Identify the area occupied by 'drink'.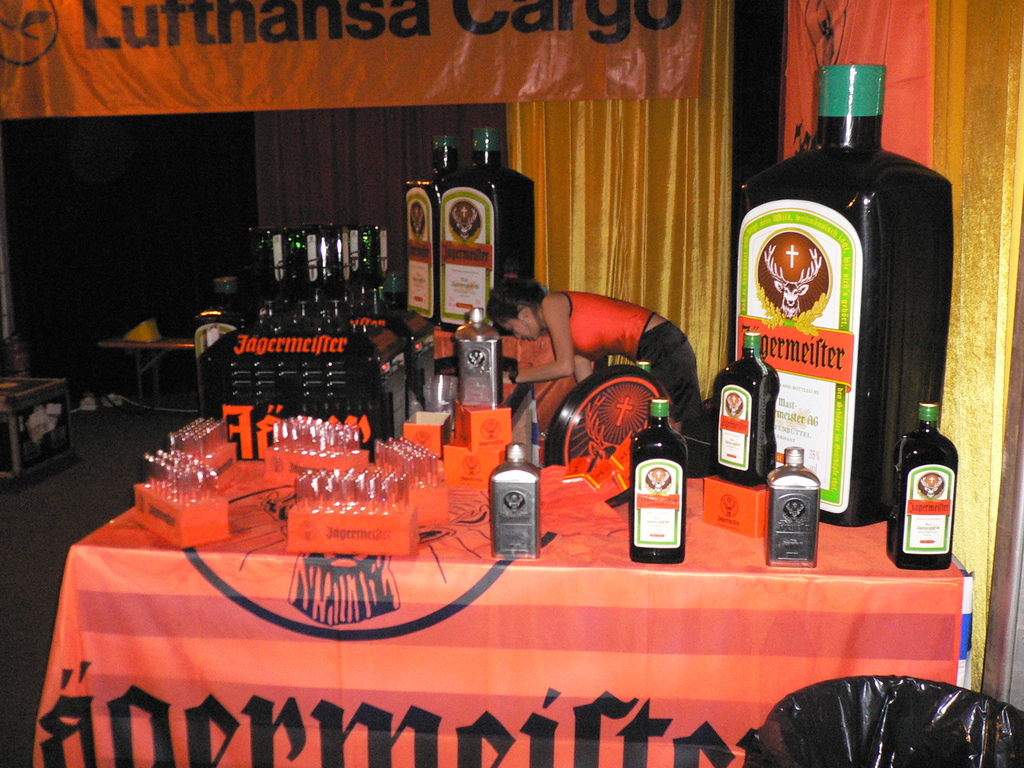
Area: [x1=714, y1=331, x2=774, y2=487].
